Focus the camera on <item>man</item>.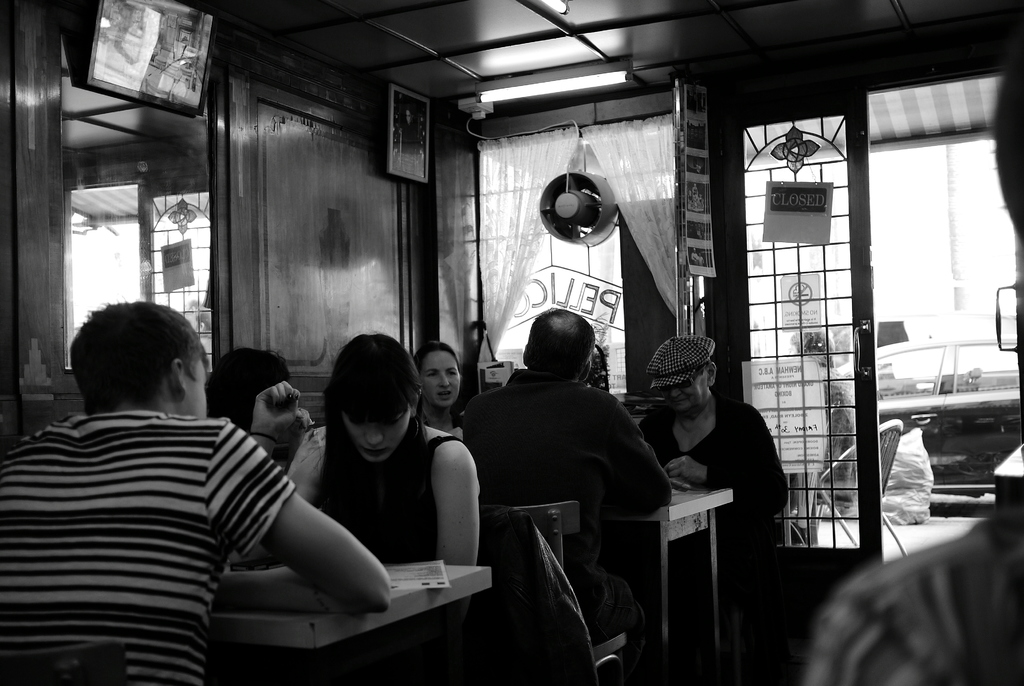
Focus region: [0, 301, 390, 685].
